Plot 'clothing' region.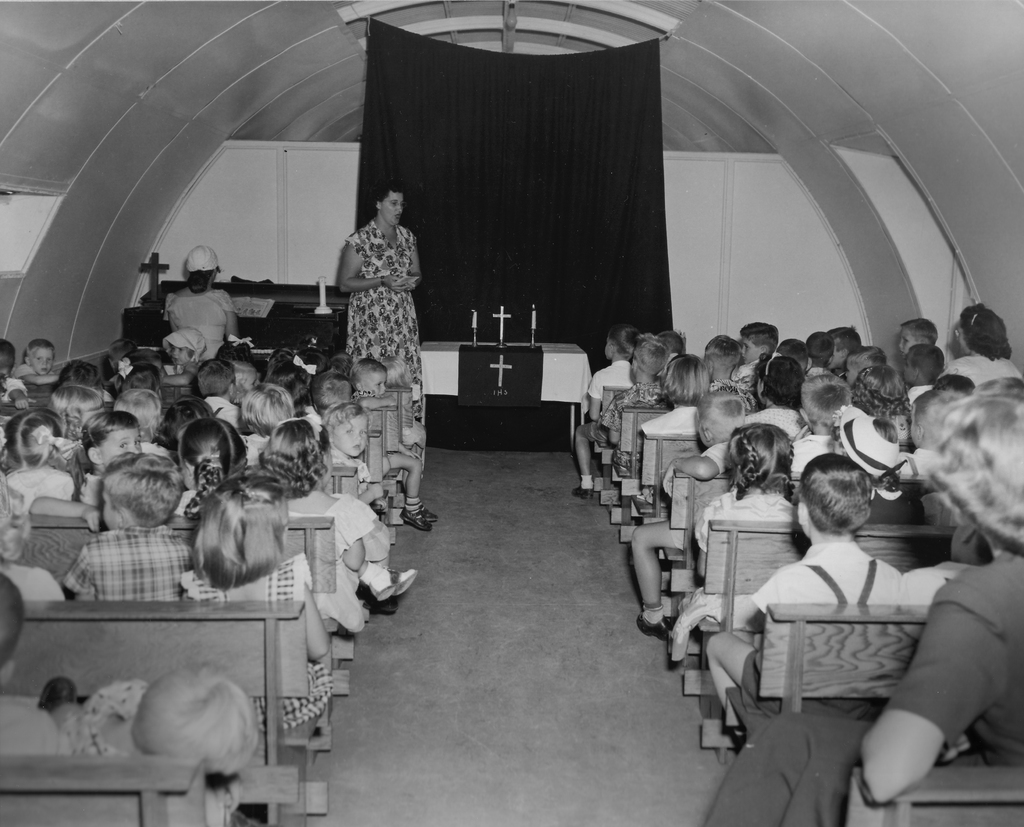
Plotted at [x1=943, y1=346, x2=1023, y2=382].
